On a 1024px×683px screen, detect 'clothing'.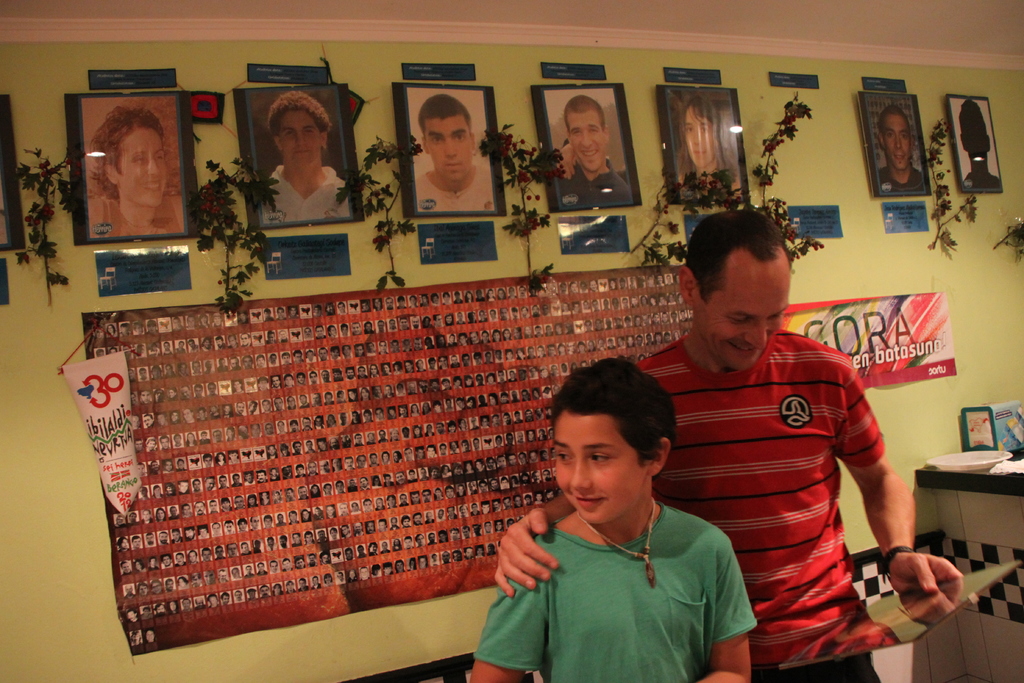
[left=565, top=155, right=634, bottom=205].
